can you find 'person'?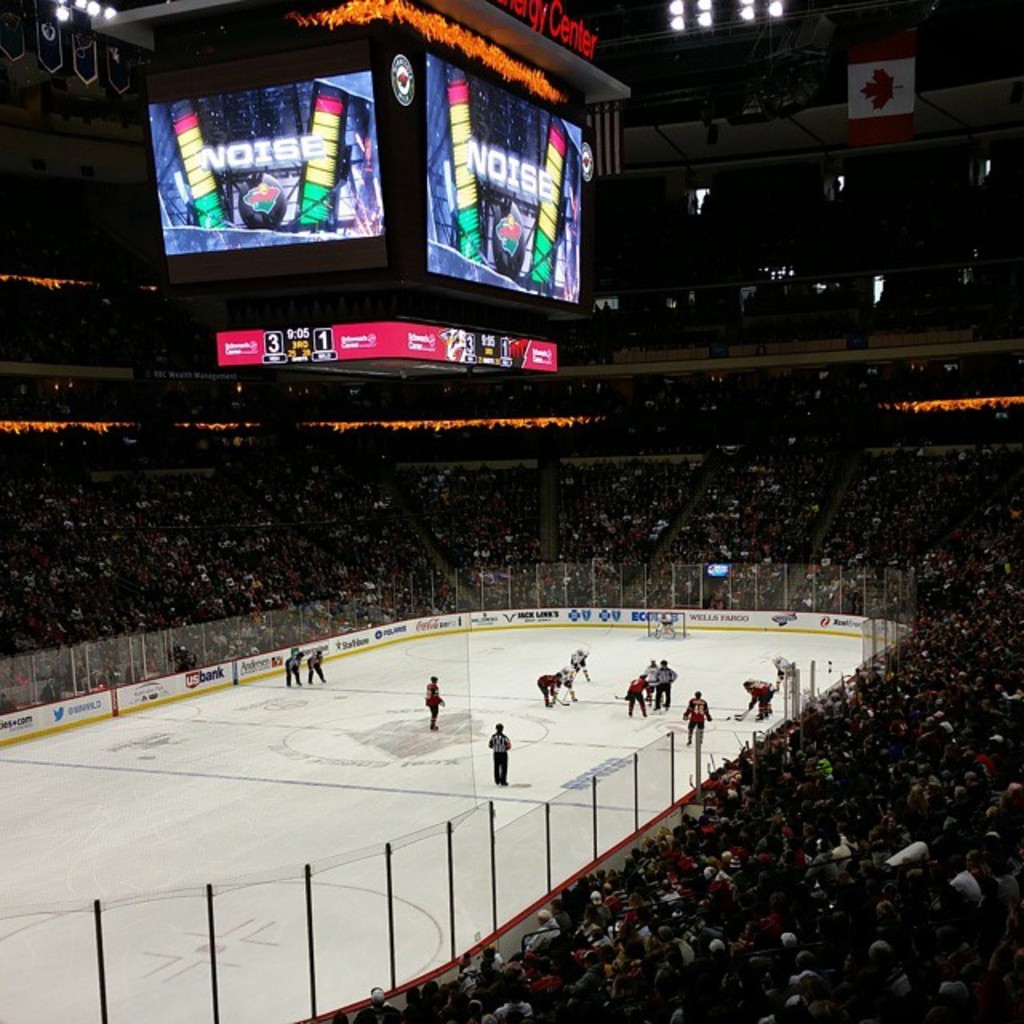
Yes, bounding box: bbox=[741, 675, 776, 722].
